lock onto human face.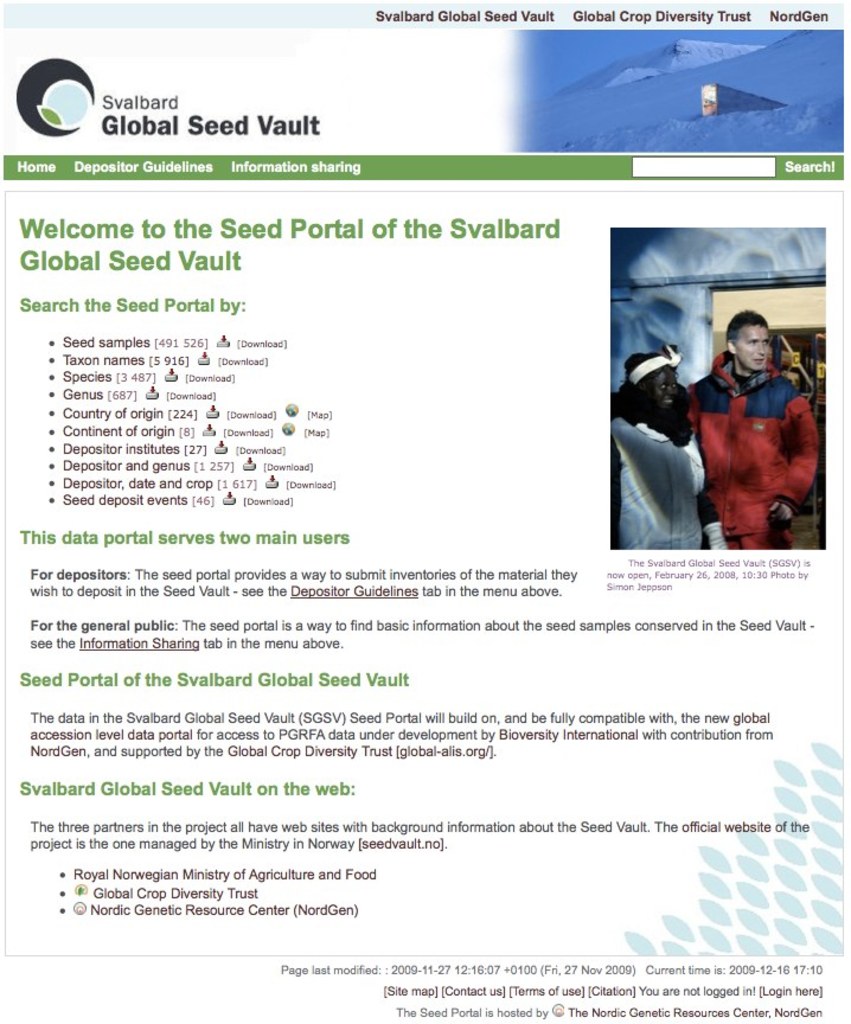
Locked: bbox(657, 367, 676, 412).
